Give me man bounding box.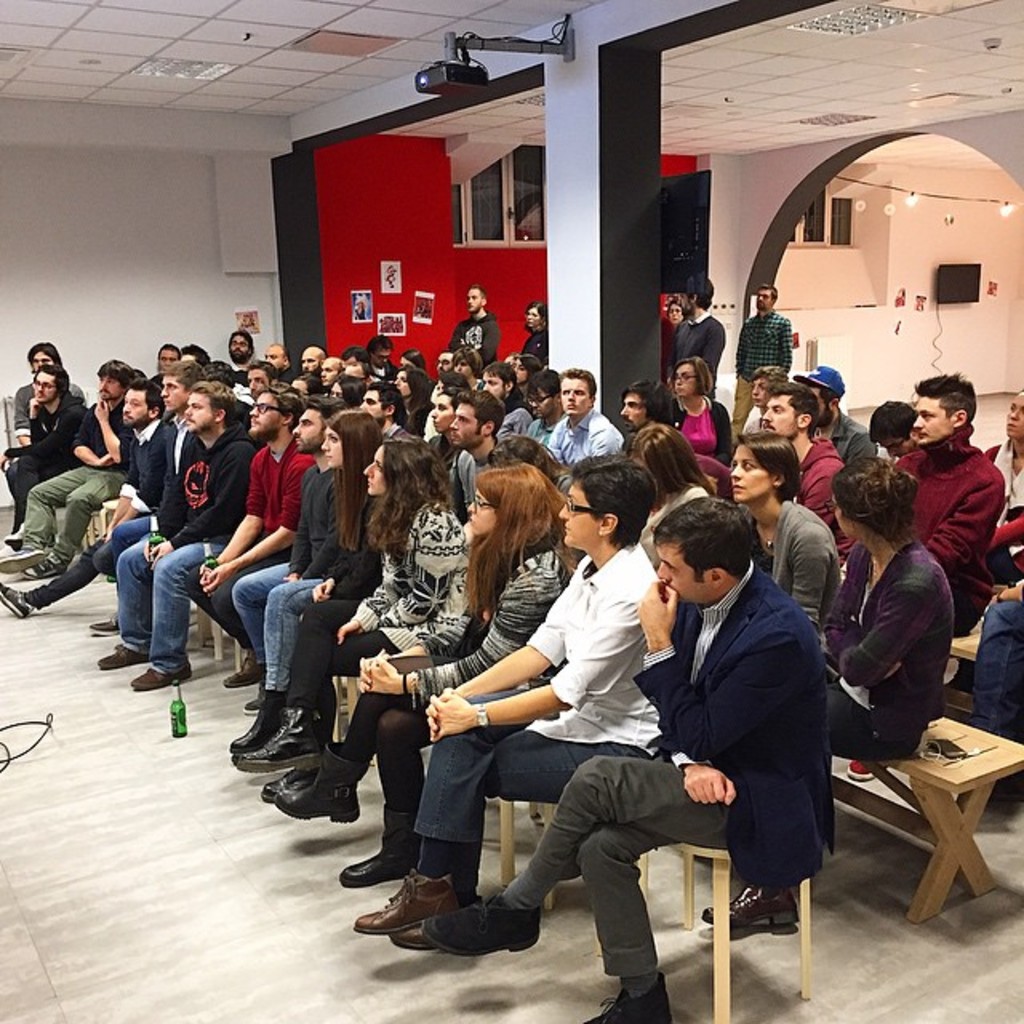
<bbox>262, 344, 293, 381</bbox>.
